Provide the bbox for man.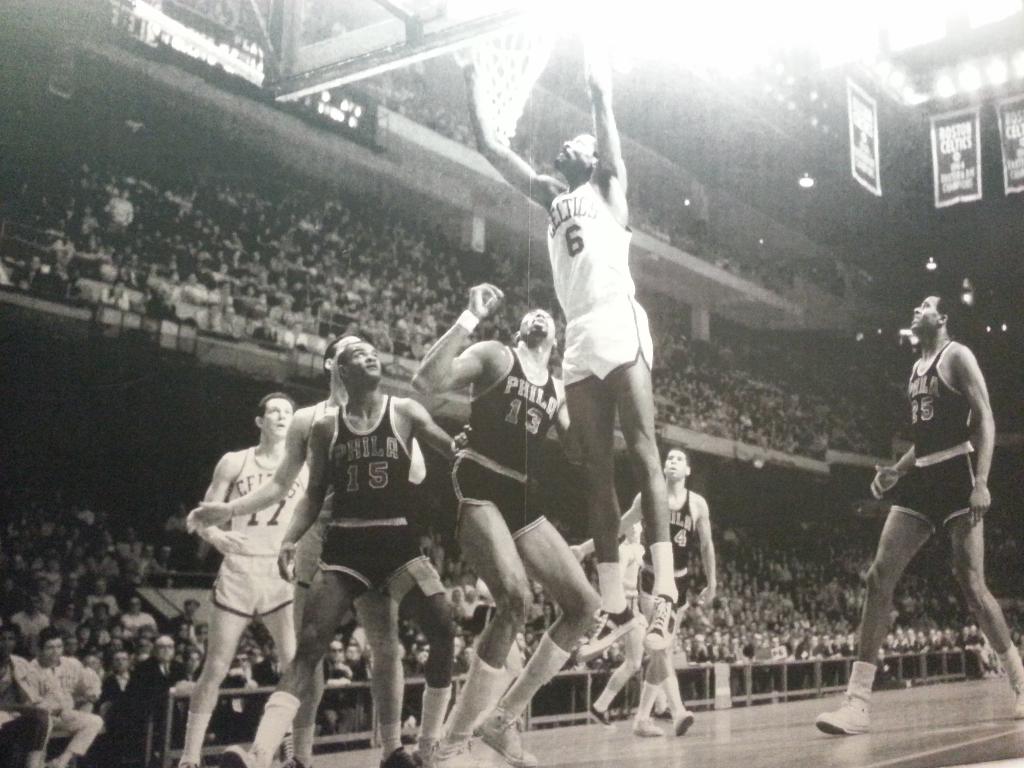
0/625/52/767.
